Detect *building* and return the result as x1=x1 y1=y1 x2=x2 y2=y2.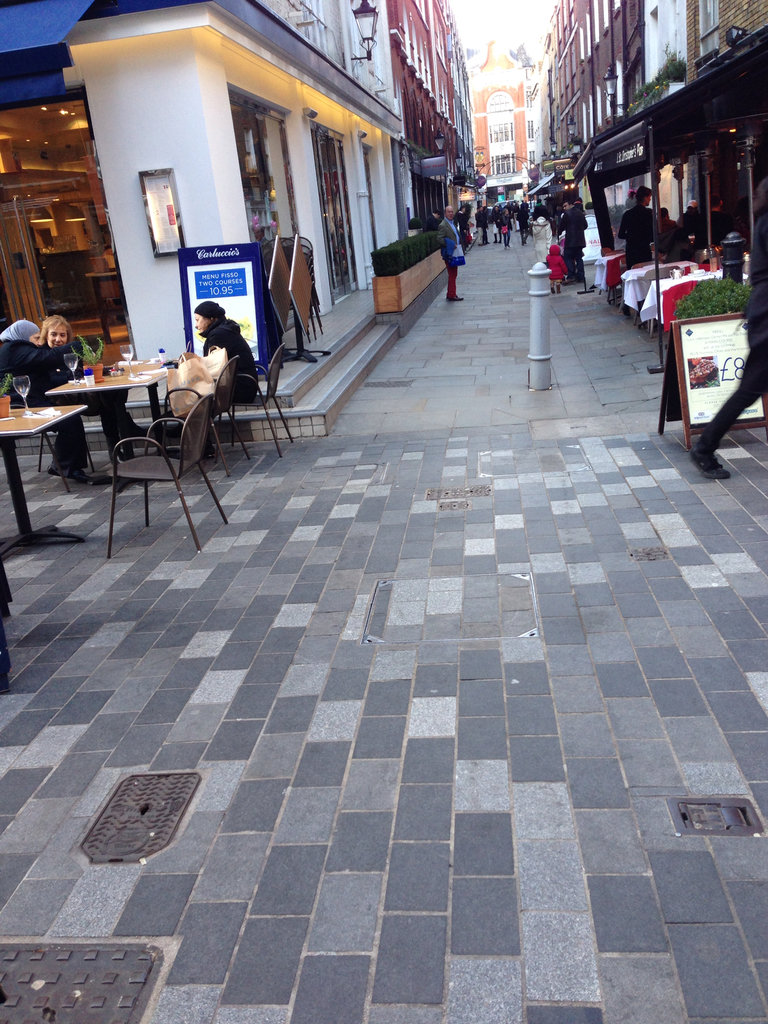
x1=389 y1=0 x2=466 y2=211.
